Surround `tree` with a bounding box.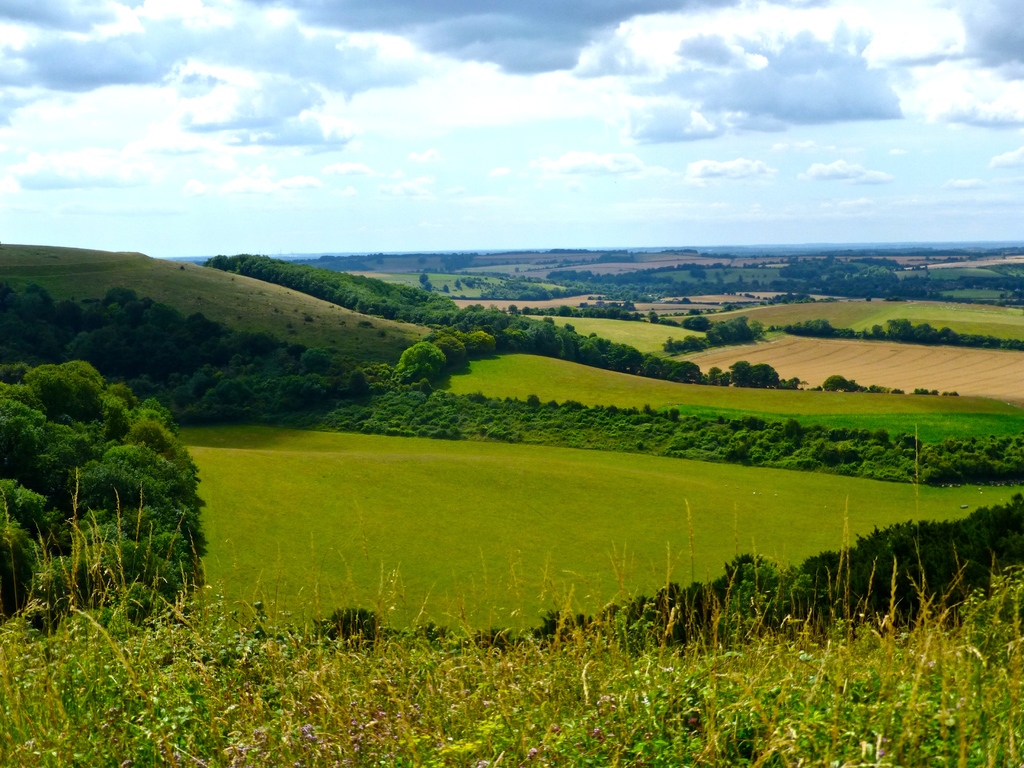
78 303 104 328.
